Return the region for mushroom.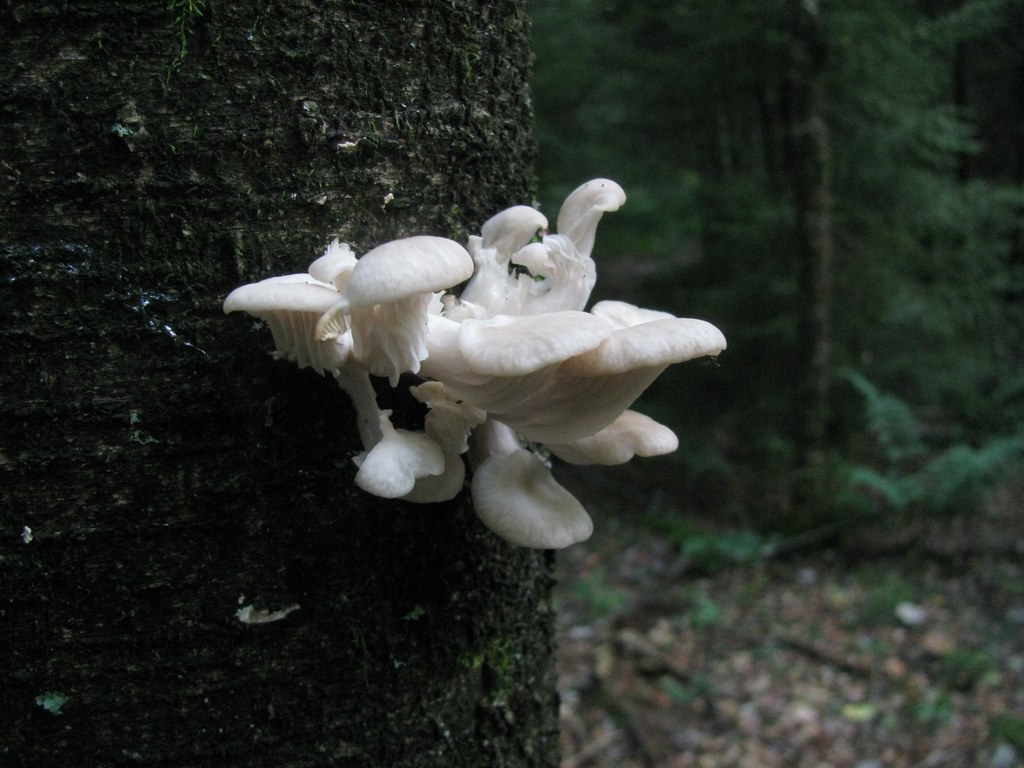
Rect(230, 253, 351, 387).
